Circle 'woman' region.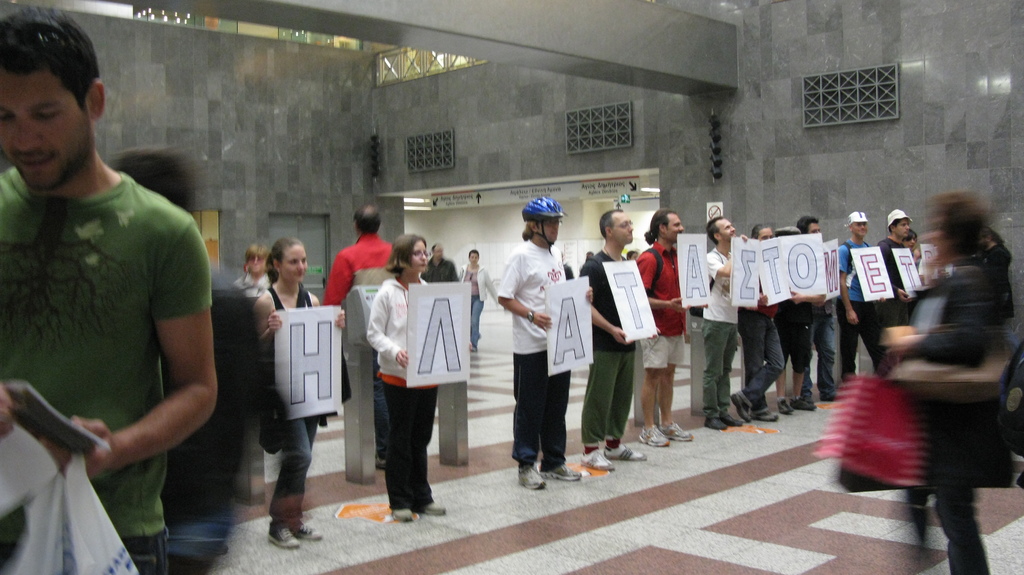
Region: {"x1": 253, "y1": 239, "x2": 345, "y2": 552}.
